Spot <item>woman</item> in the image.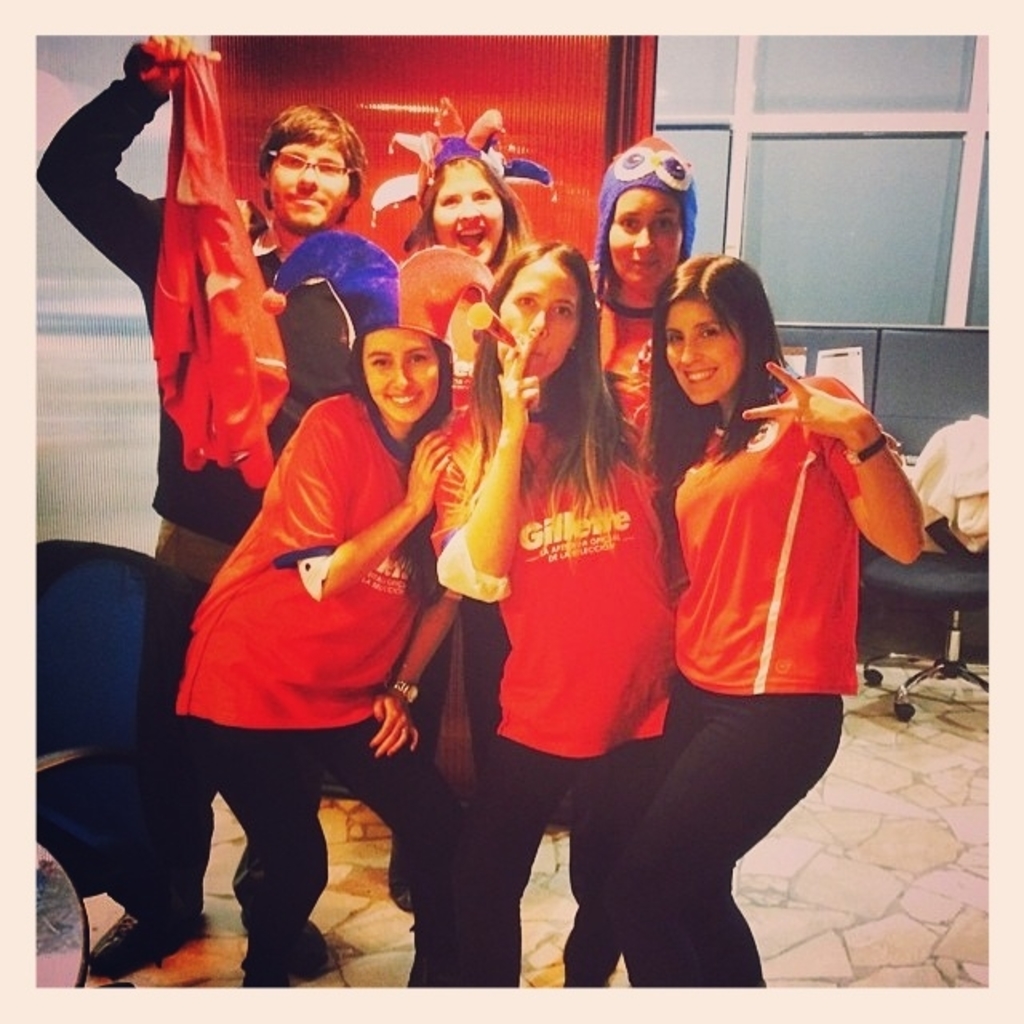
<item>woman</item> found at rect(171, 230, 474, 986).
